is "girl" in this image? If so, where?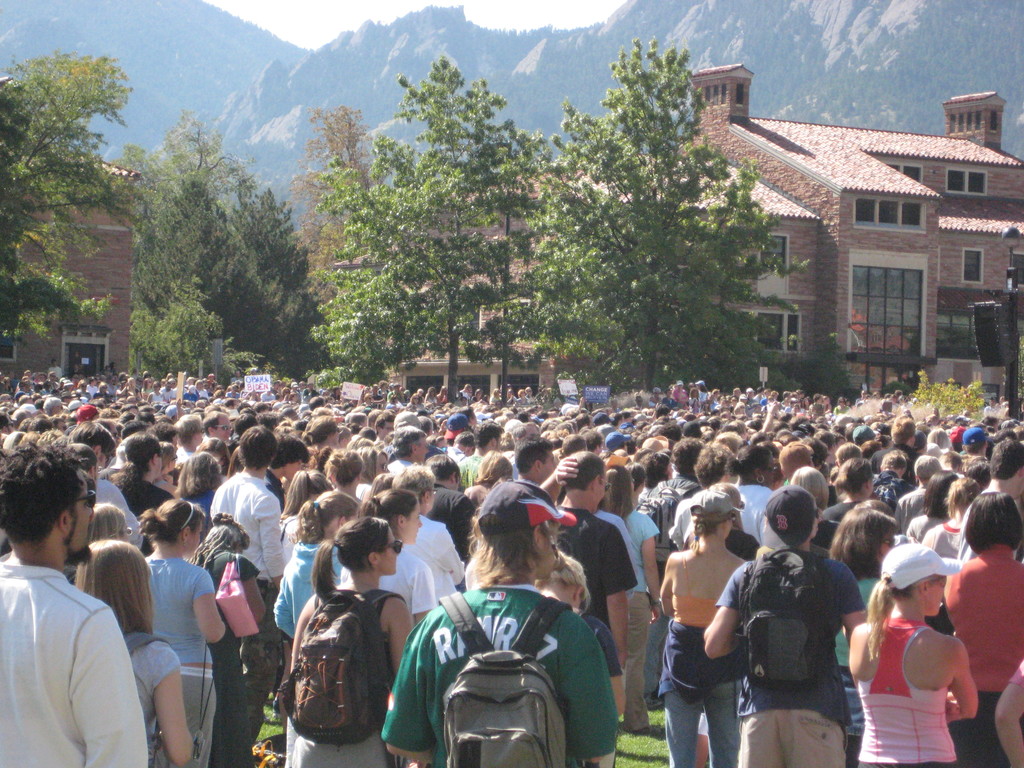
Yes, at {"x1": 846, "y1": 548, "x2": 977, "y2": 764}.
